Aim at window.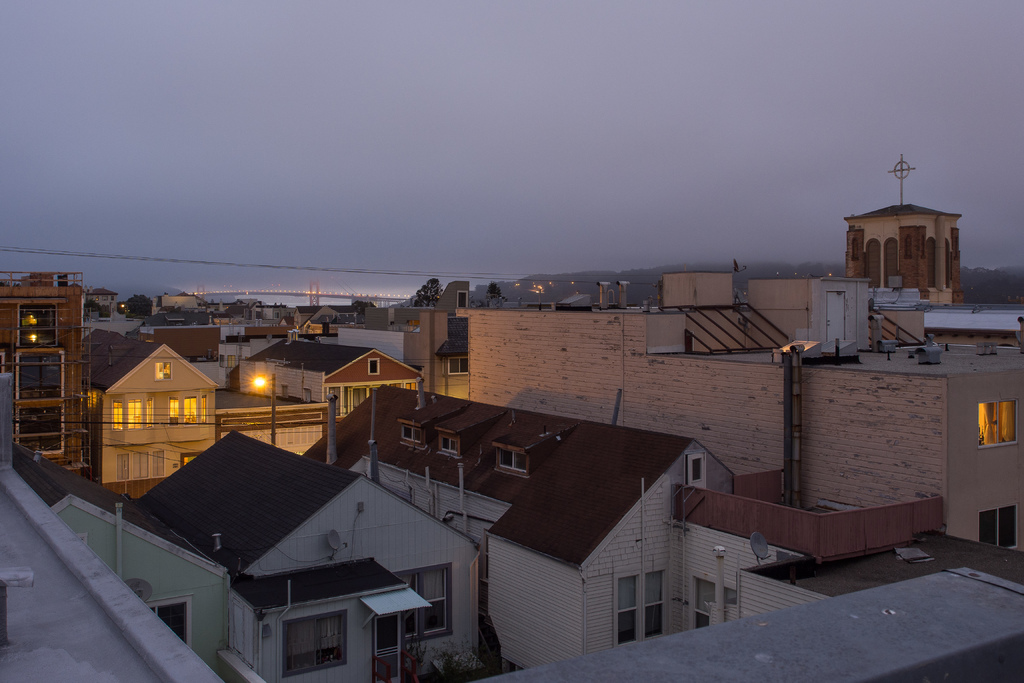
Aimed at x1=492 y1=448 x2=529 y2=474.
